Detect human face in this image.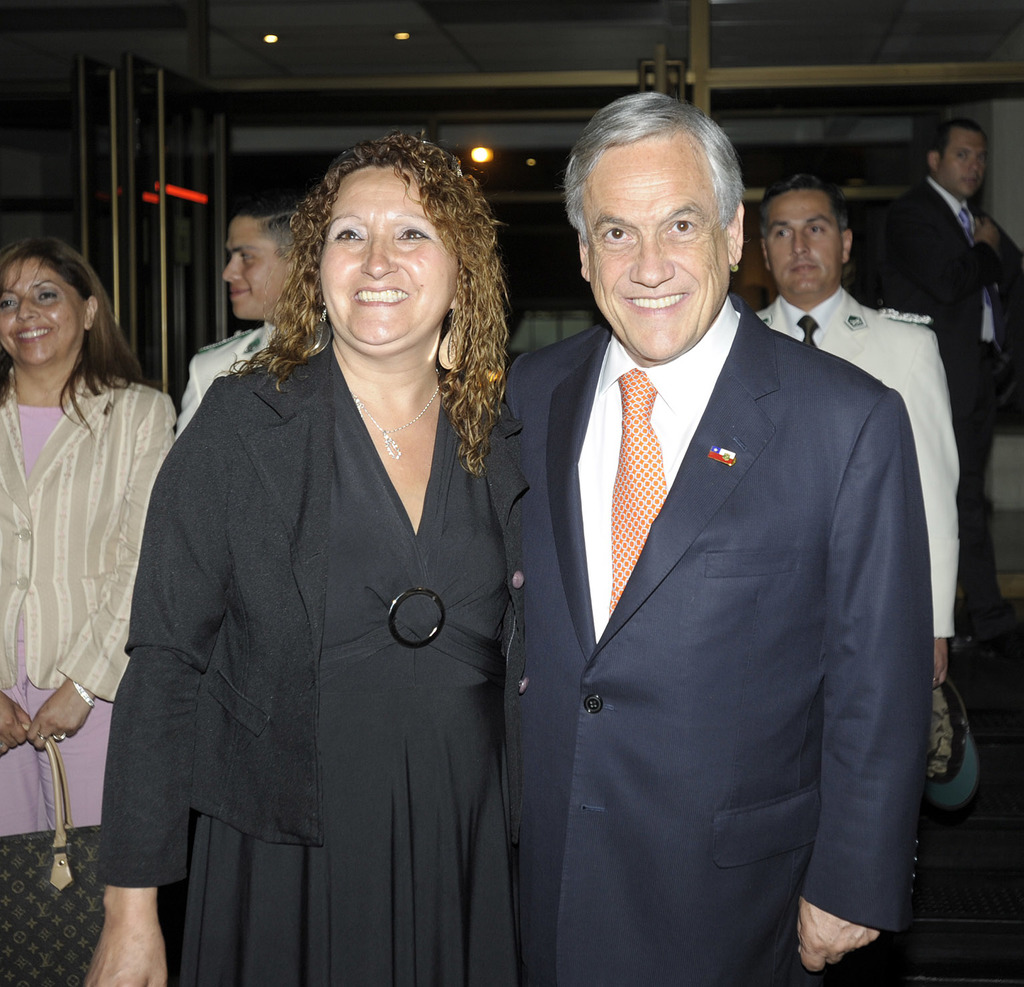
Detection: (x1=940, y1=129, x2=985, y2=196).
